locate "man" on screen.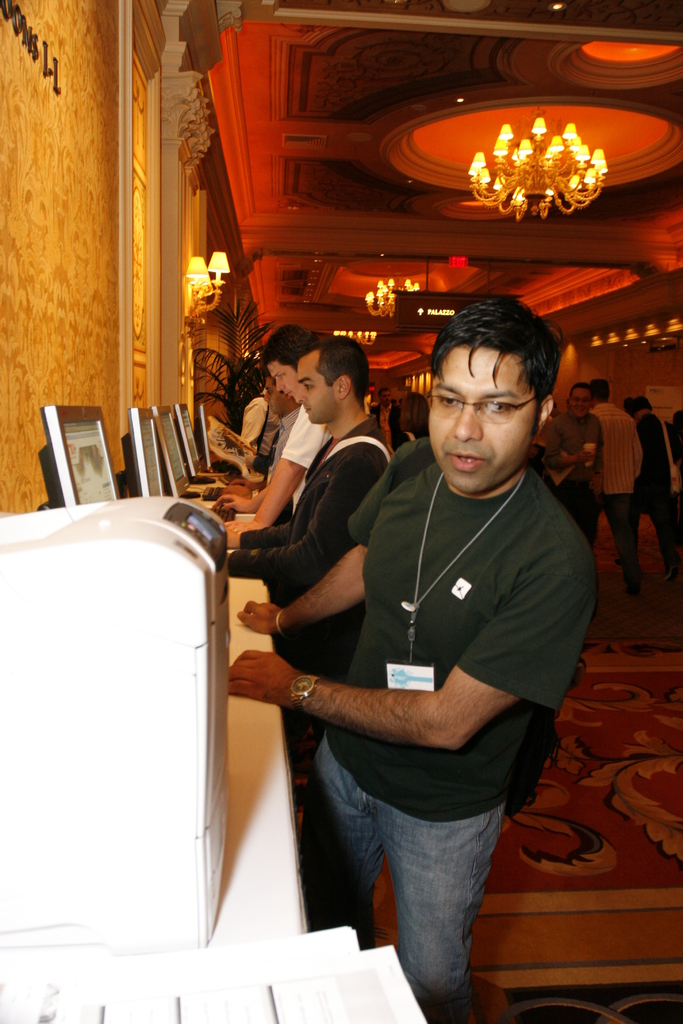
On screen at bbox=(254, 299, 595, 1005).
